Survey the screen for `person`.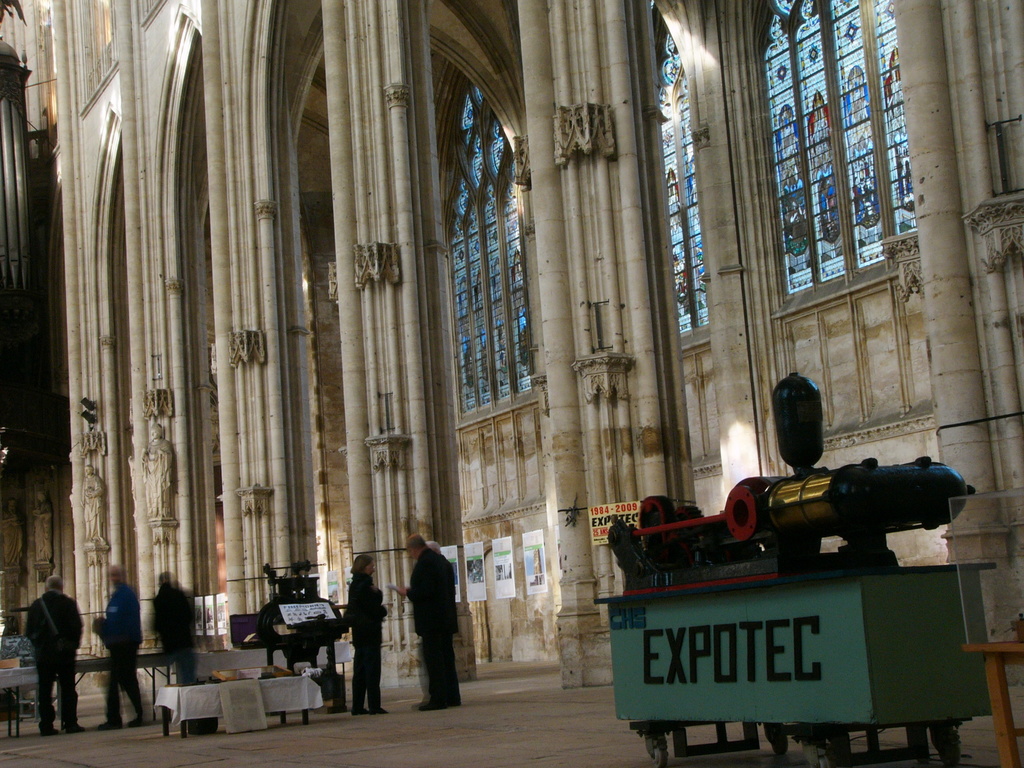
Survey found: BBox(350, 556, 390, 724).
